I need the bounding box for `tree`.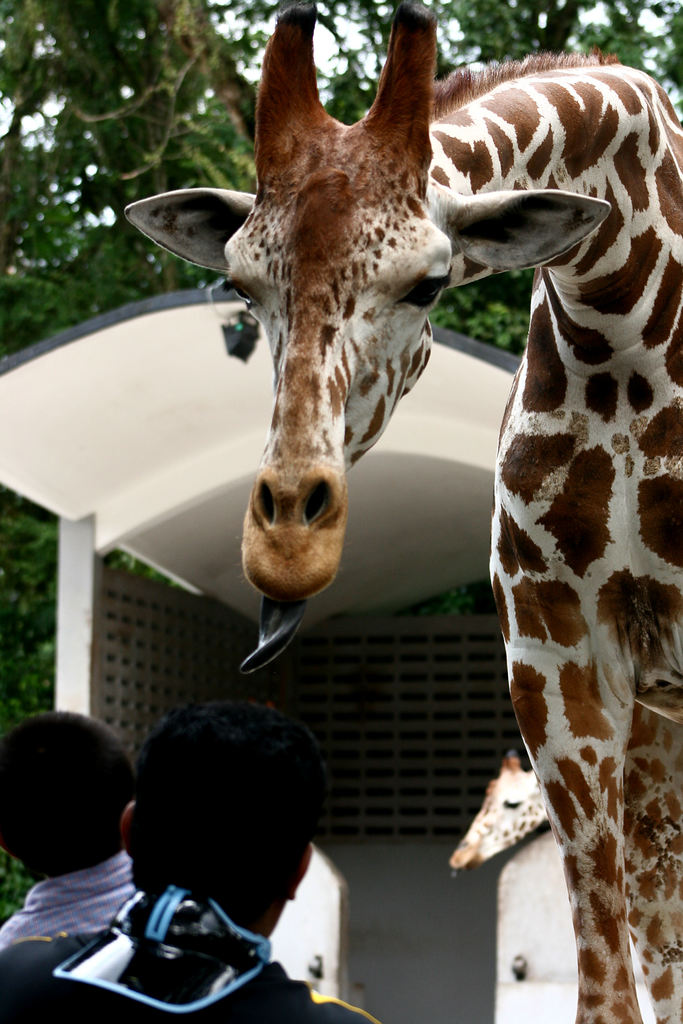
Here it is: (left=0, top=0, right=682, bottom=939).
